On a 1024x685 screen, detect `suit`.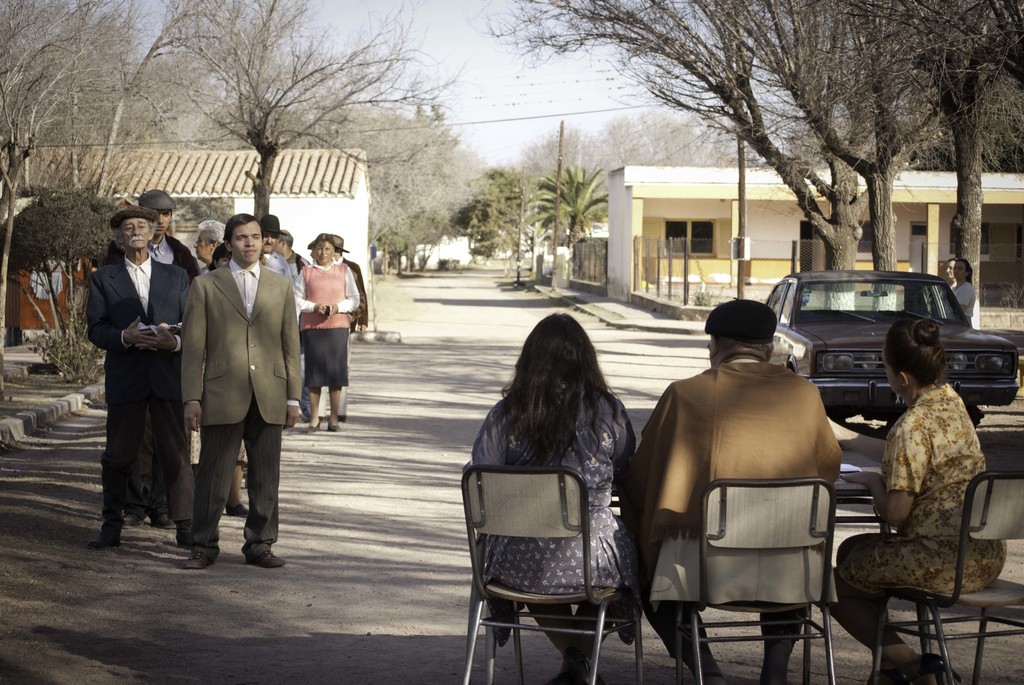
<box>86,210,175,544</box>.
